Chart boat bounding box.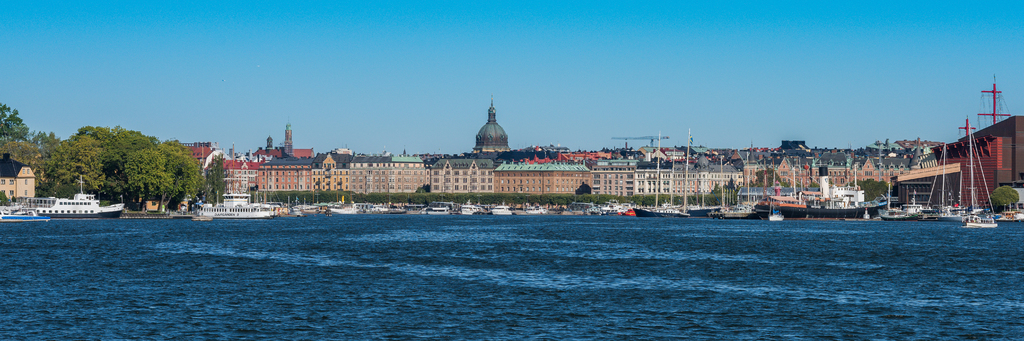
Charted: <box>879,194,923,221</box>.
